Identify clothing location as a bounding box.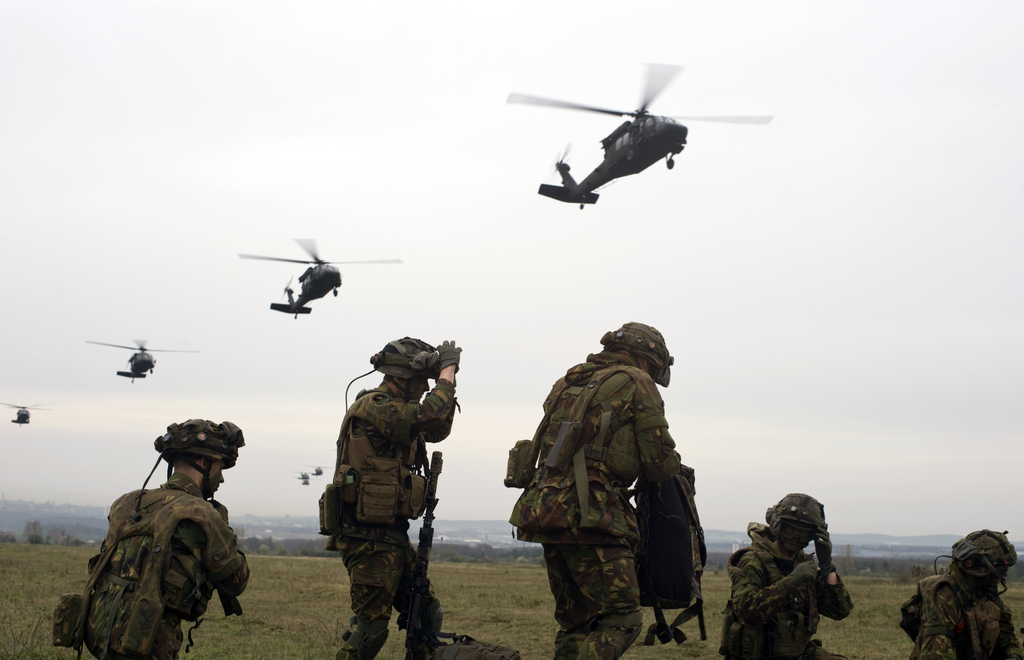
x1=316, y1=388, x2=459, y2=659.
